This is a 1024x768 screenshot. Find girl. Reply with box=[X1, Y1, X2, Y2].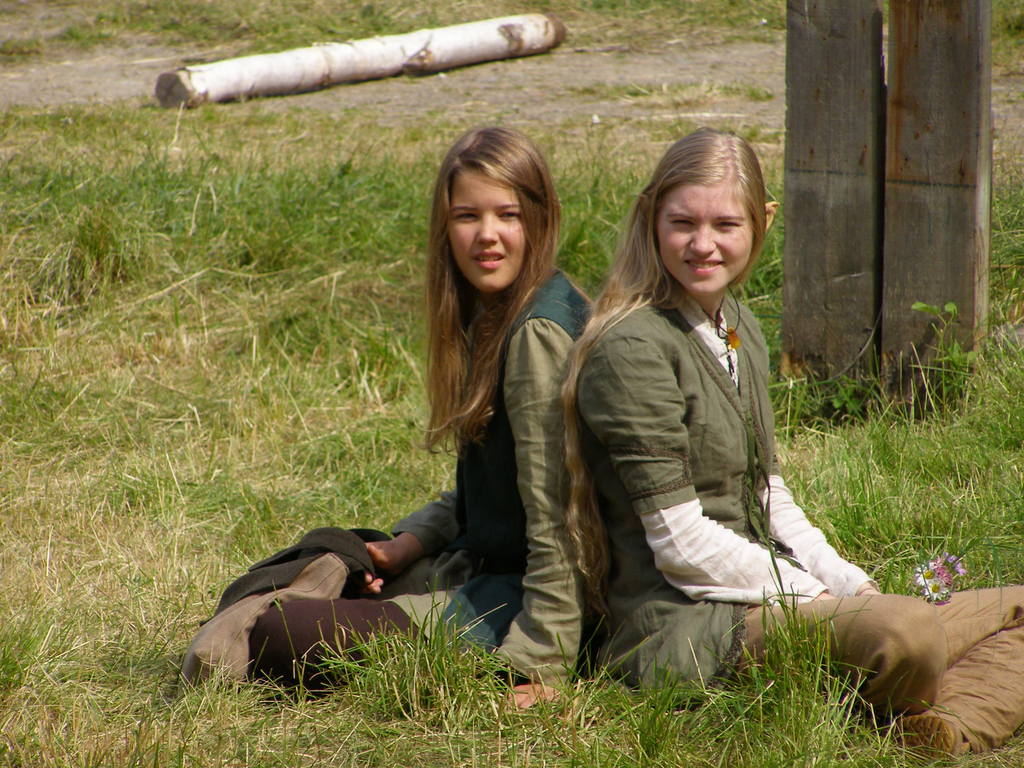
box=[584, 125, 1023, 767].
